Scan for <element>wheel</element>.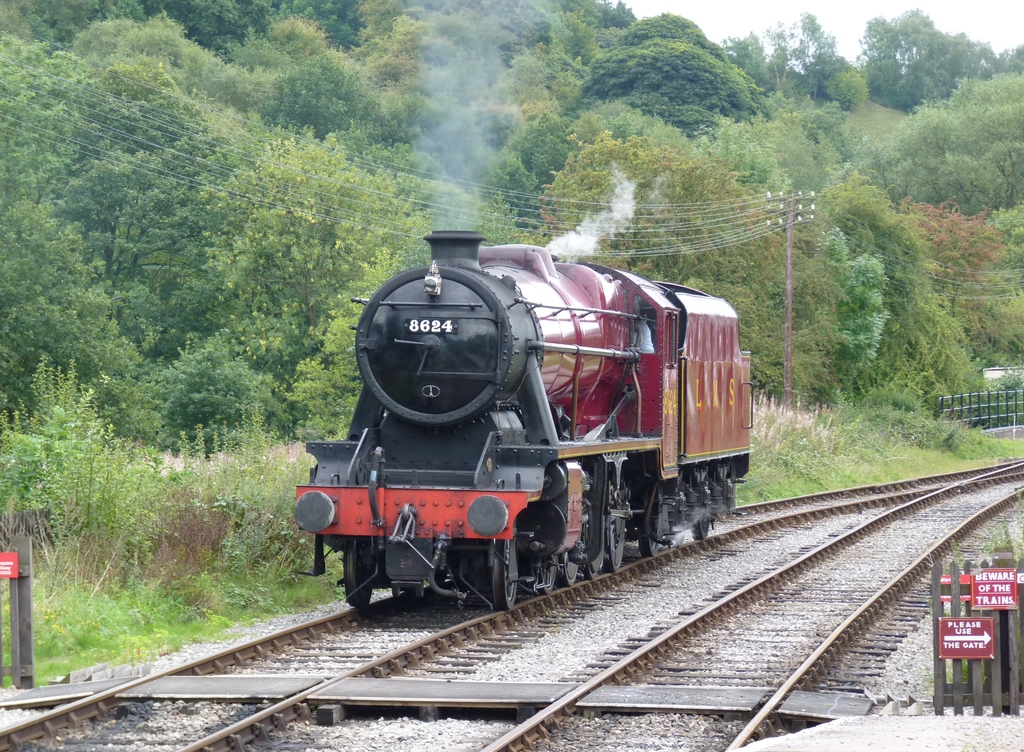
Scan result: <region>586, 548, 605, 579</region>.
